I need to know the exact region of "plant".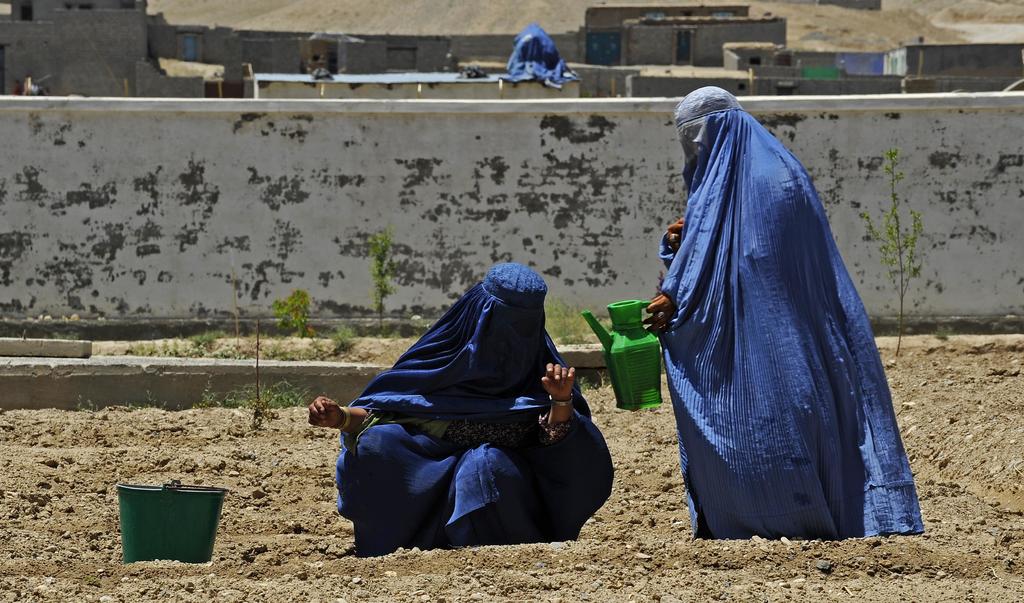
Region: pyautogui.locateOnScreen(269, 285, 314, 344).
